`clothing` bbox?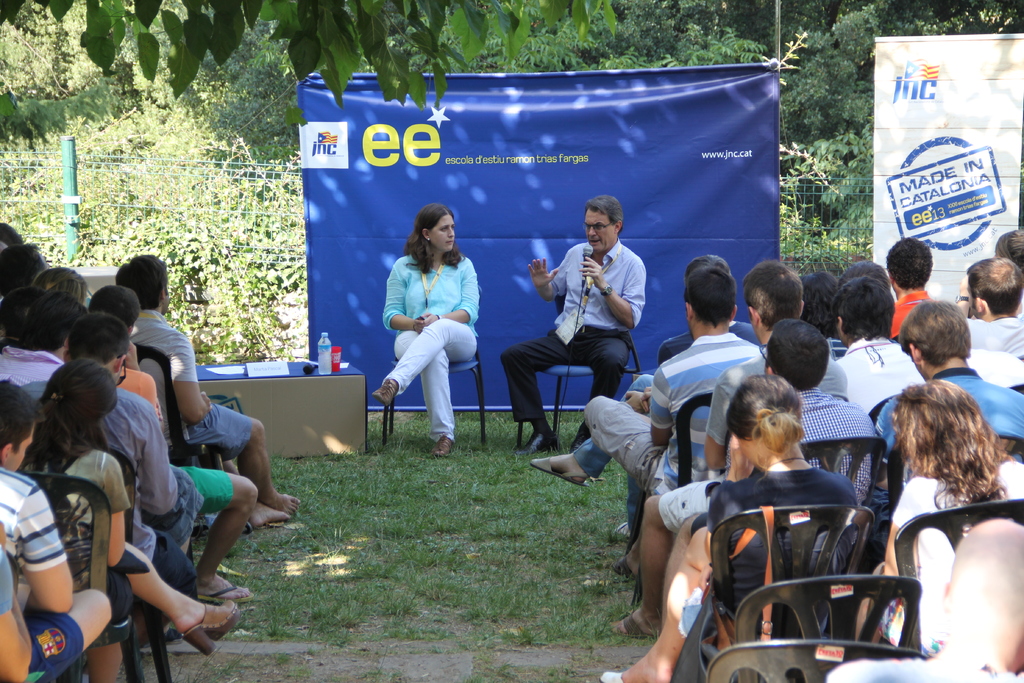
left=826, top=332, right=931, bottom=420
